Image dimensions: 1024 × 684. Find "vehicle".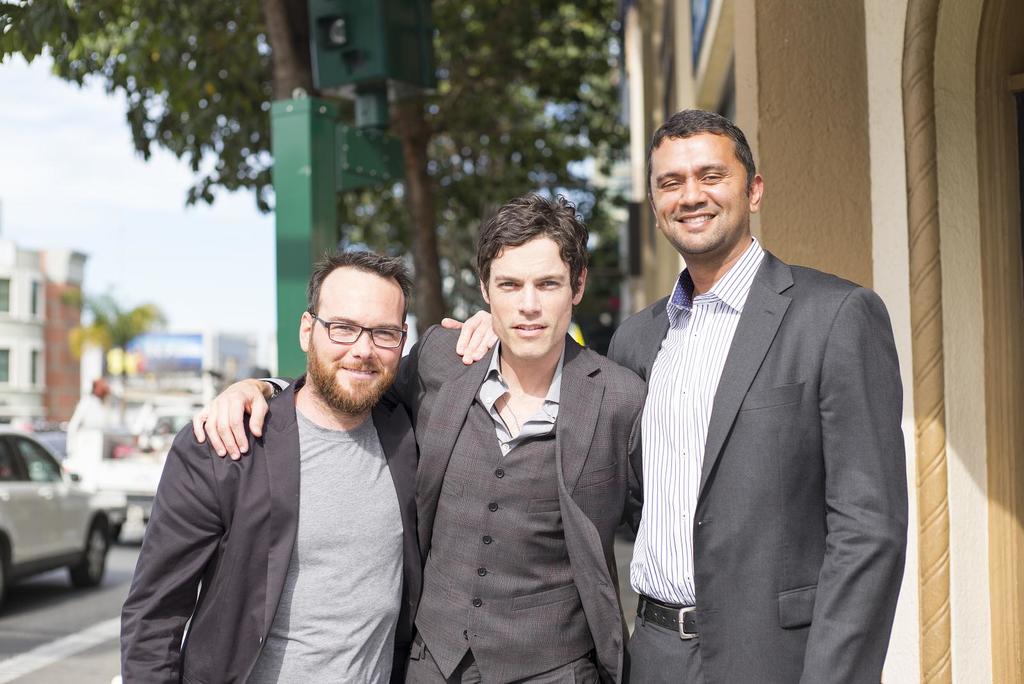
box=[3, 441, 116, 583].
